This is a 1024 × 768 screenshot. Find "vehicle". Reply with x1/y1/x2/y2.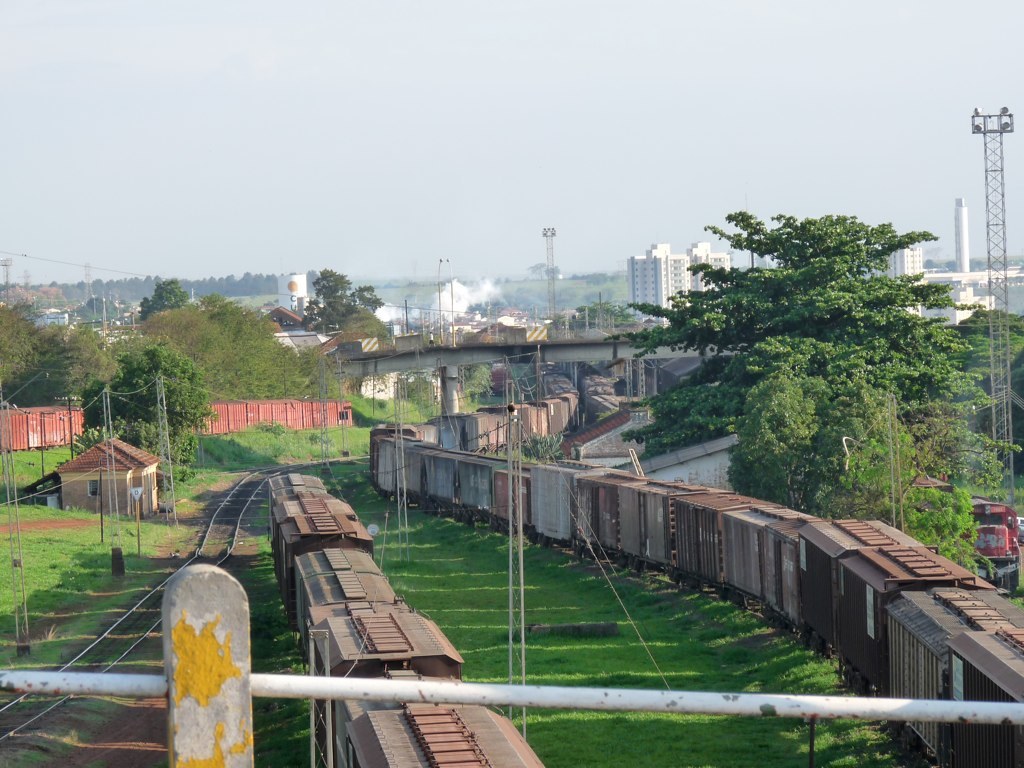
961/495/1023/596.
